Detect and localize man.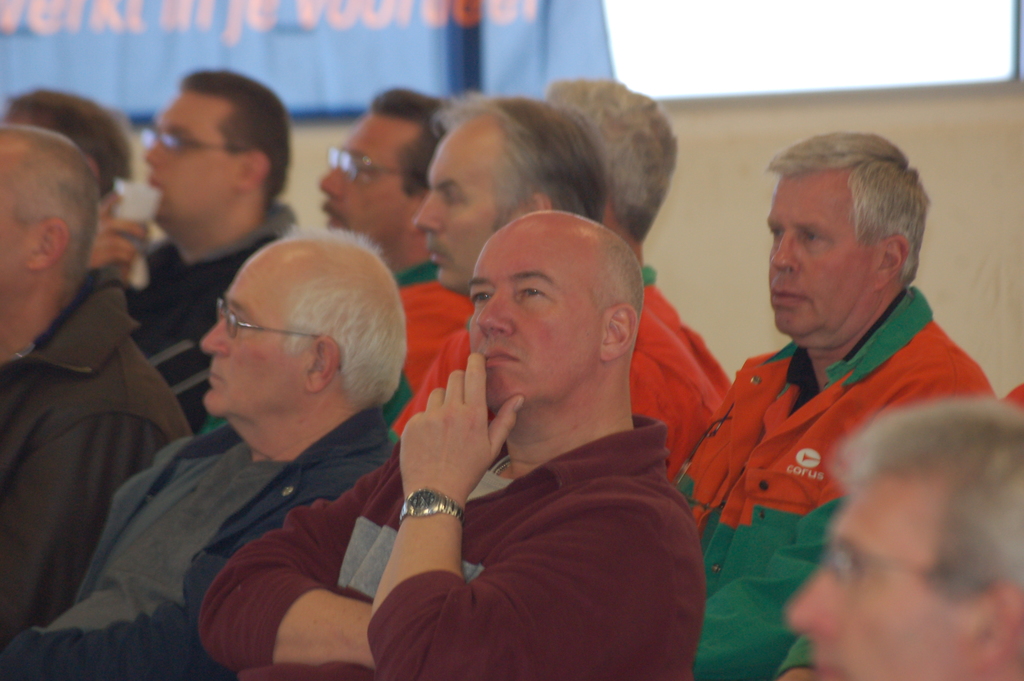
Localized at region(785, 397, 1023, 680).
